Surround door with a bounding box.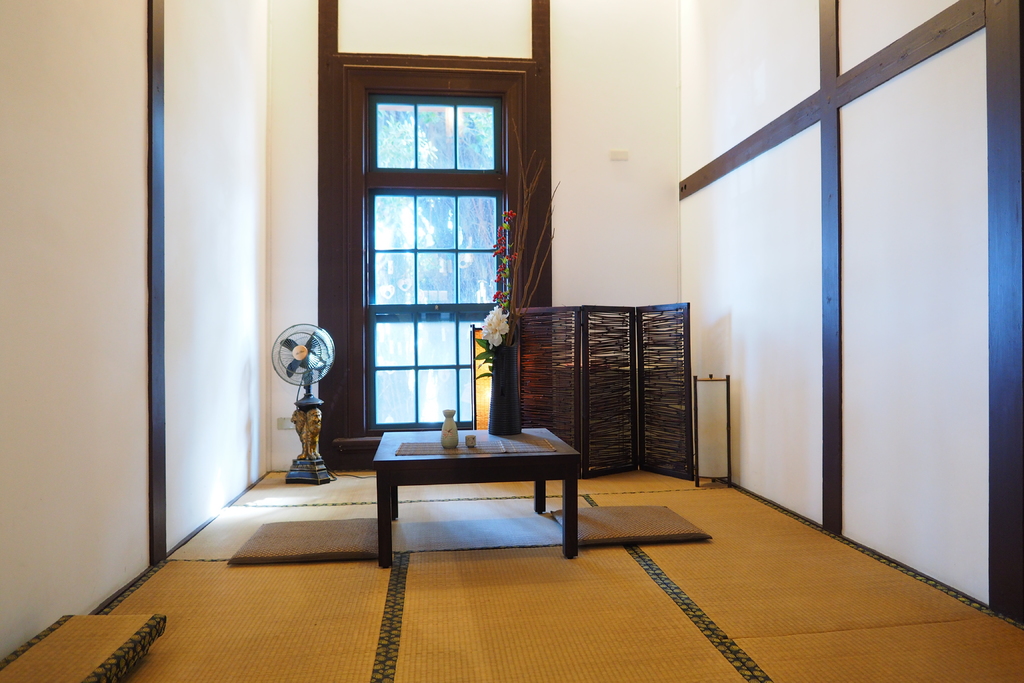
region(337, 58, 531, 424).
